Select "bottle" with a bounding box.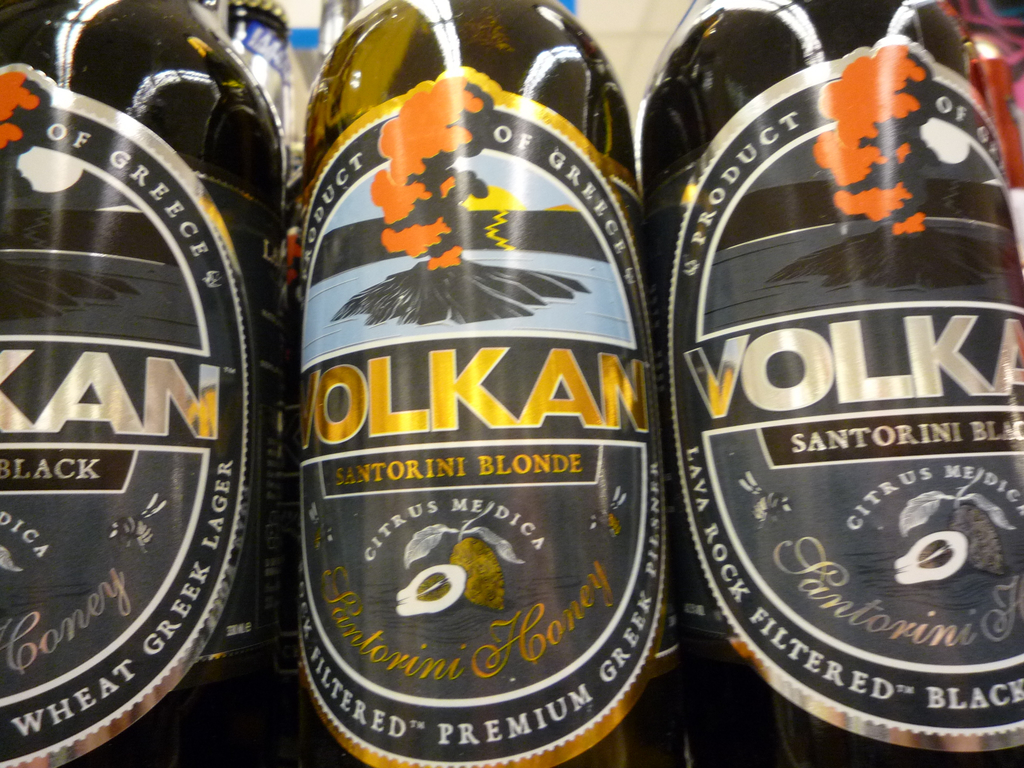
bbox=(652, 3, 1021, 766).
